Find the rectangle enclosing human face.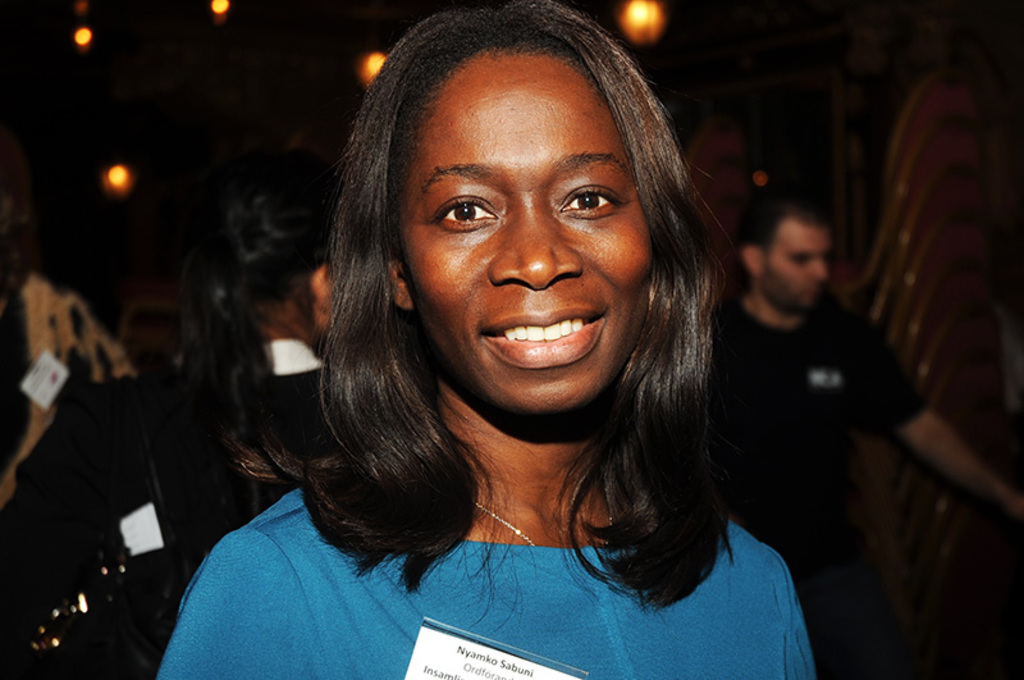
(x1=397, y1=40, x2=652, y2=407).
